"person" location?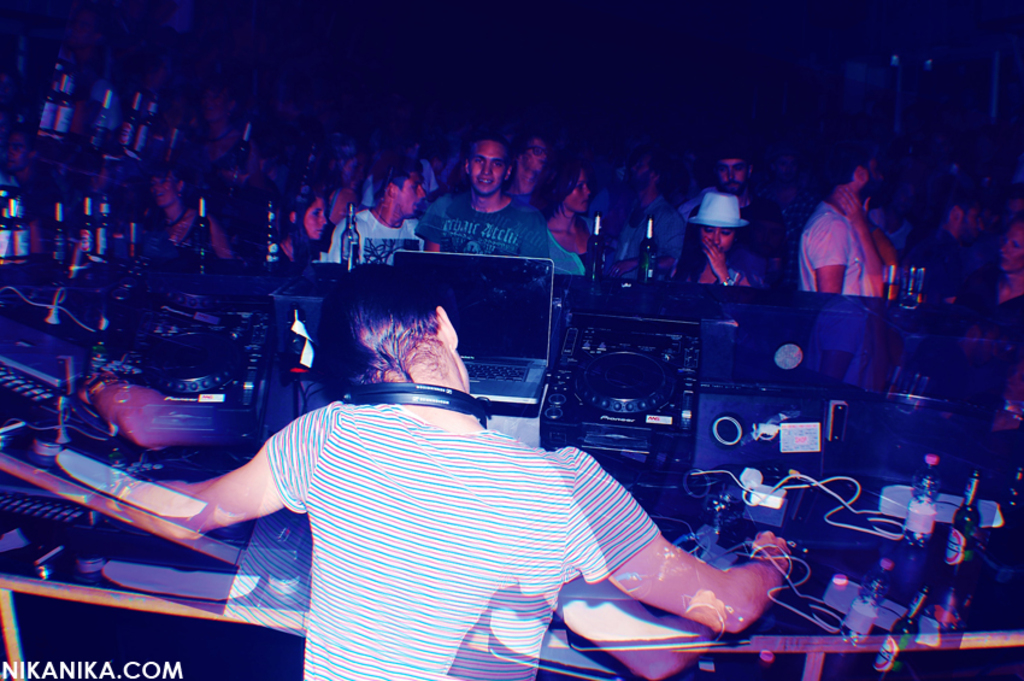
x1=416 y1=140 x2=566 y2=287
